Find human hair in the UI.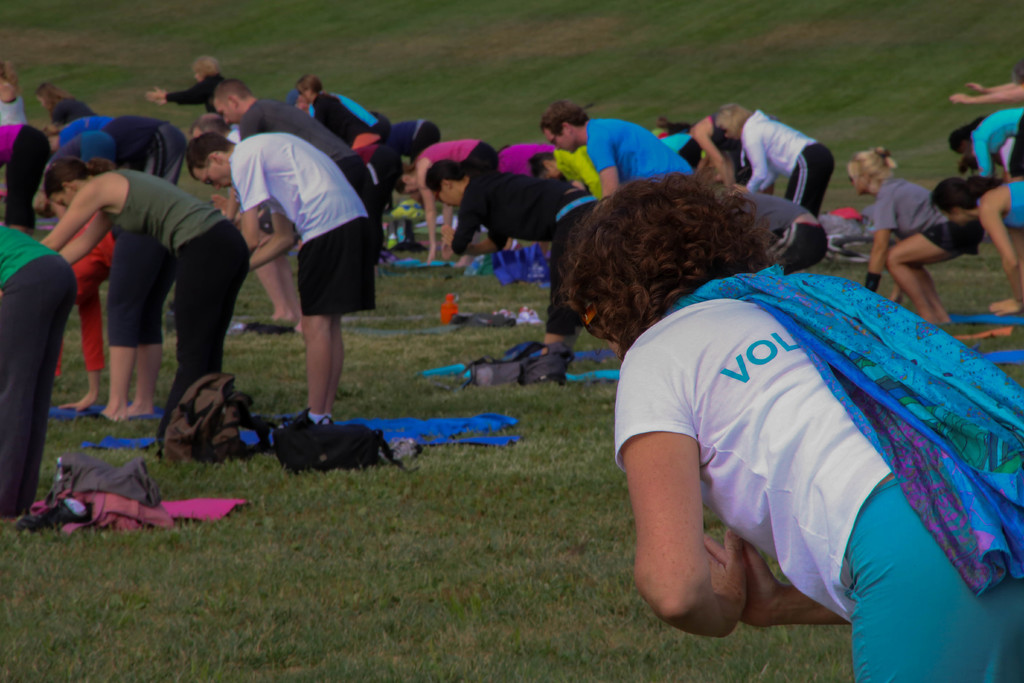
UI element at region(426, 154, 461, 190).
